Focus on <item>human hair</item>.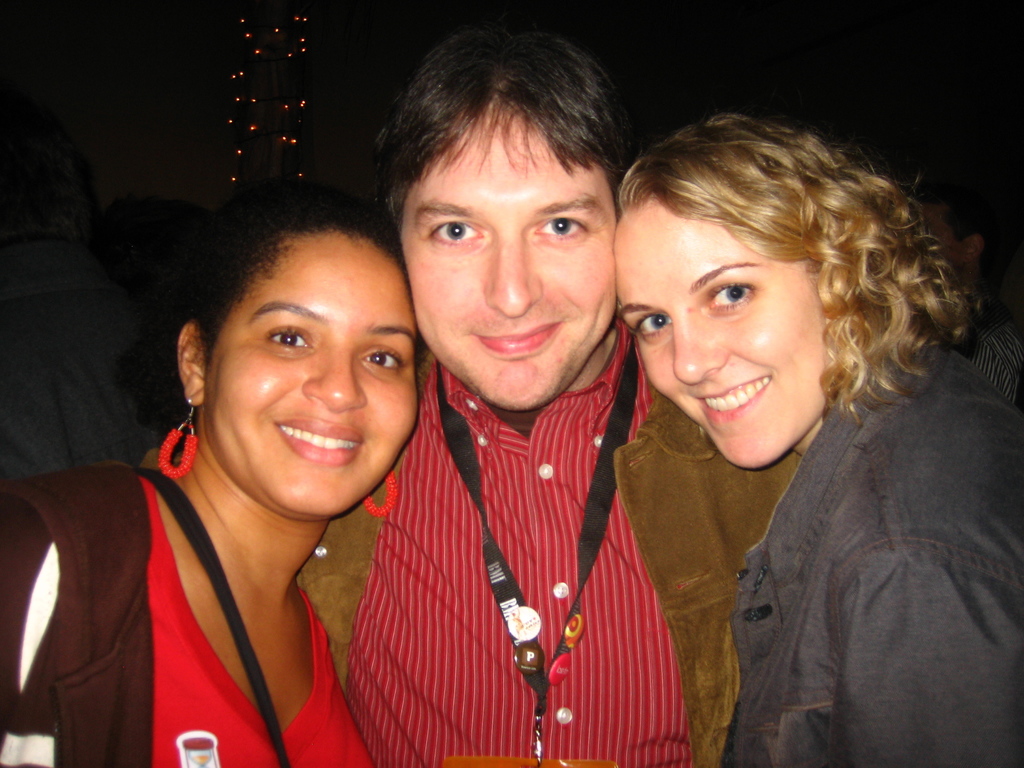
Focused at <bbox>371, 19, 629, 230</bbox>.
